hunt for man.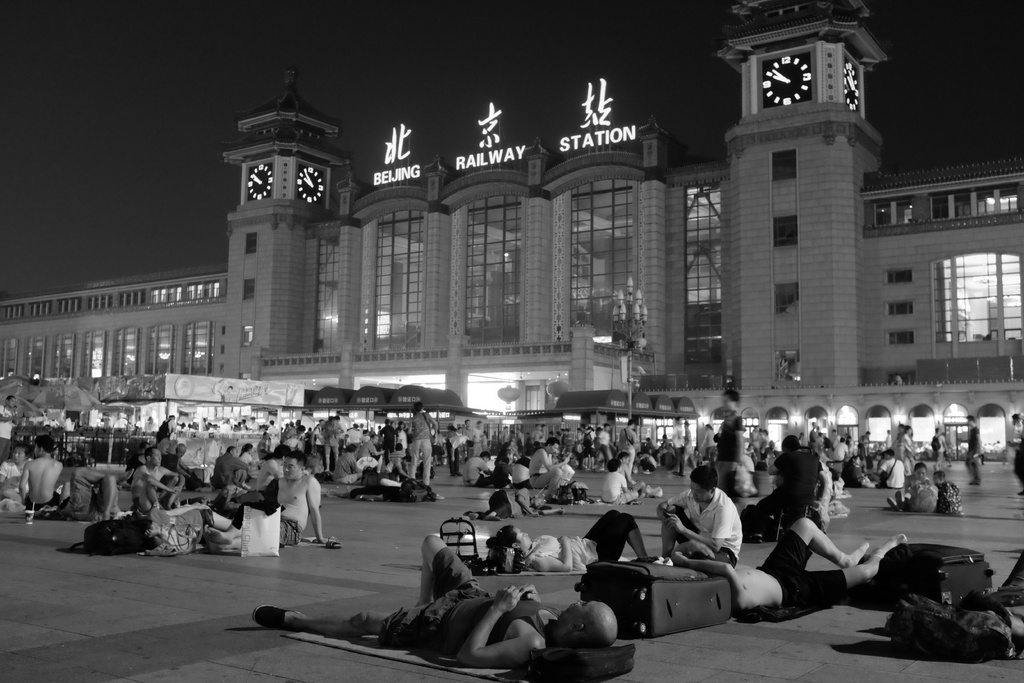
Hunted down at l=244, t=434, r=317, b=552.
